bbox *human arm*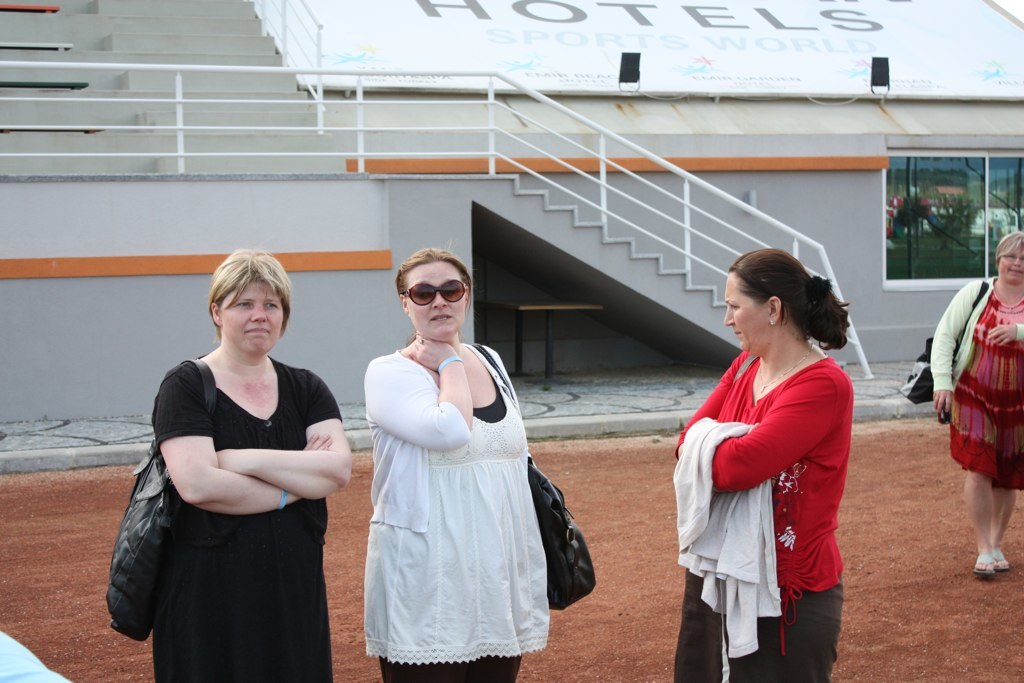
detection(676, 365, 735, 465)
